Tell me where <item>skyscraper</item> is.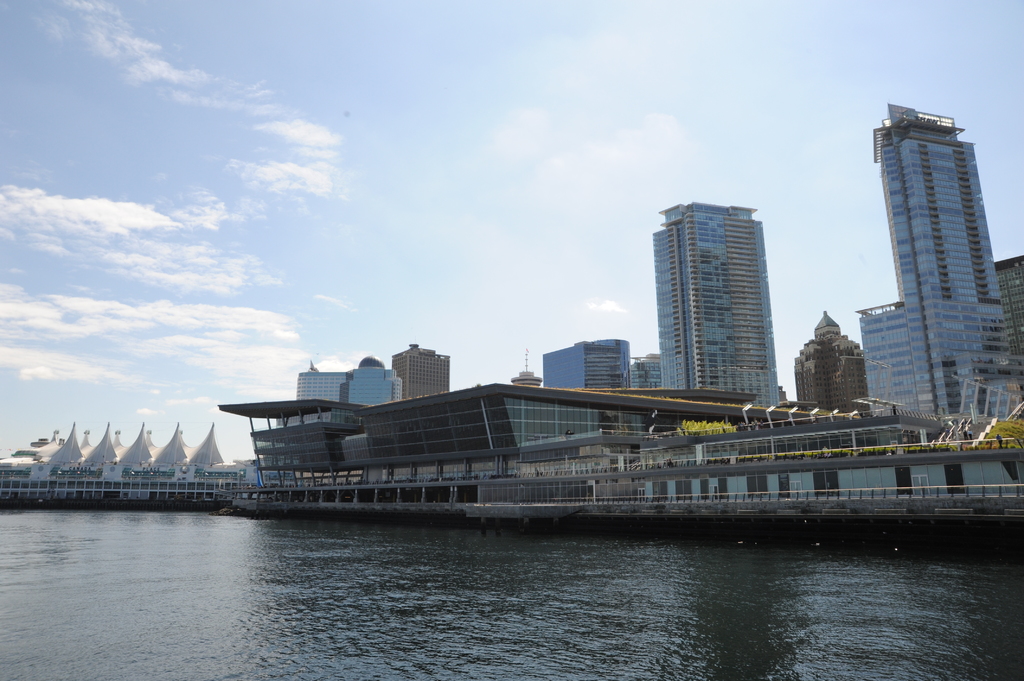
<item>skyscraper</item> is at locate(293, 354, 399, 398).
